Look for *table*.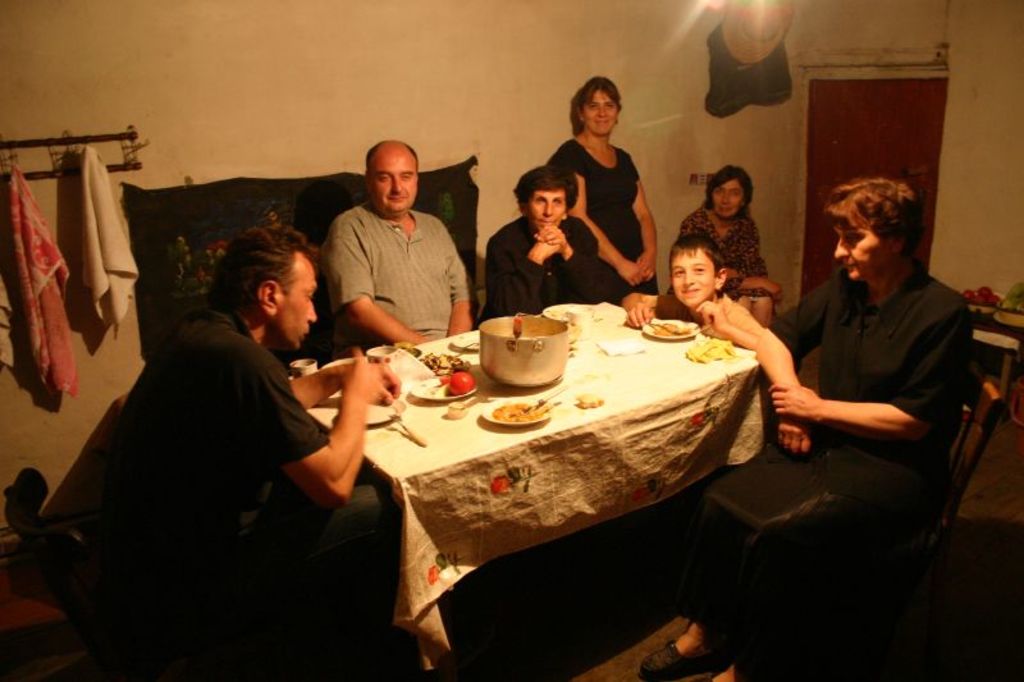
Found: detection(294, 294, 786, 647).
